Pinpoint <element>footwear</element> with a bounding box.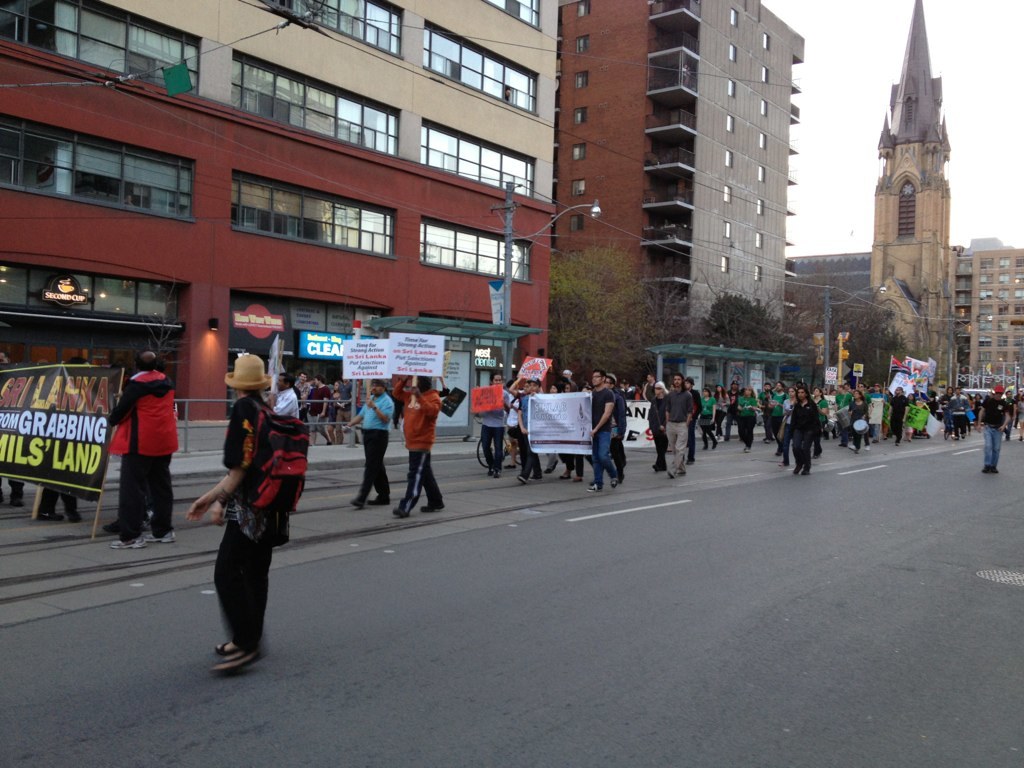
pyautogui.locateOnScreen(701, 445, 707, 449).
